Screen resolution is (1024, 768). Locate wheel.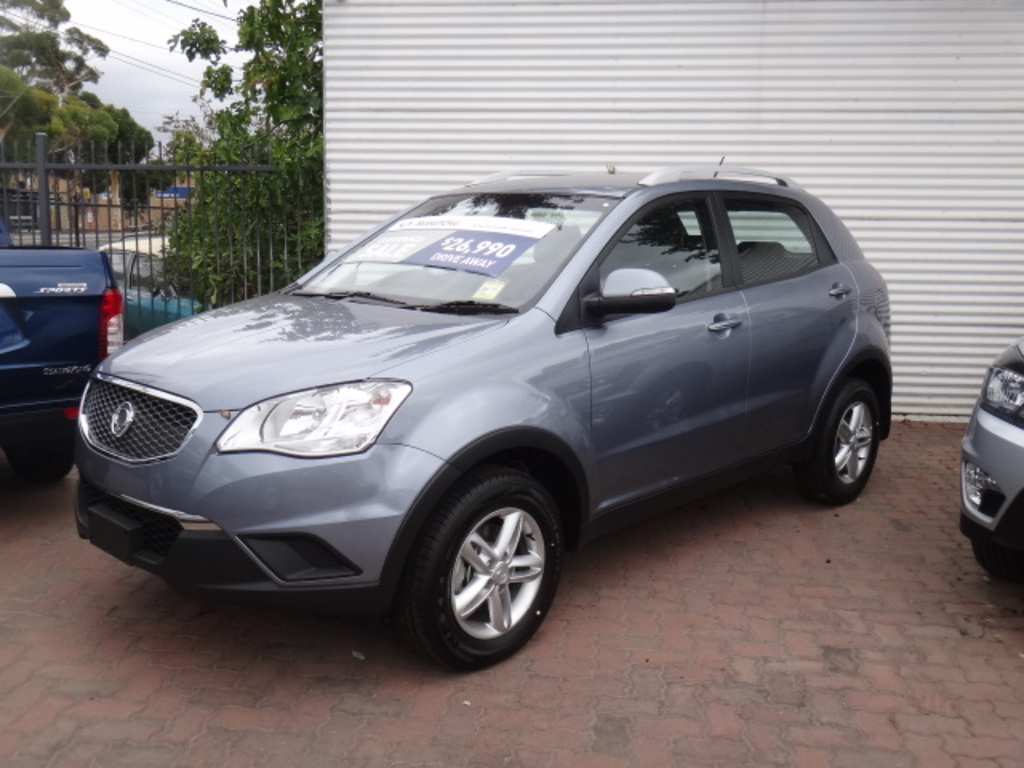
l=403, t=470, r=562, b=674.
